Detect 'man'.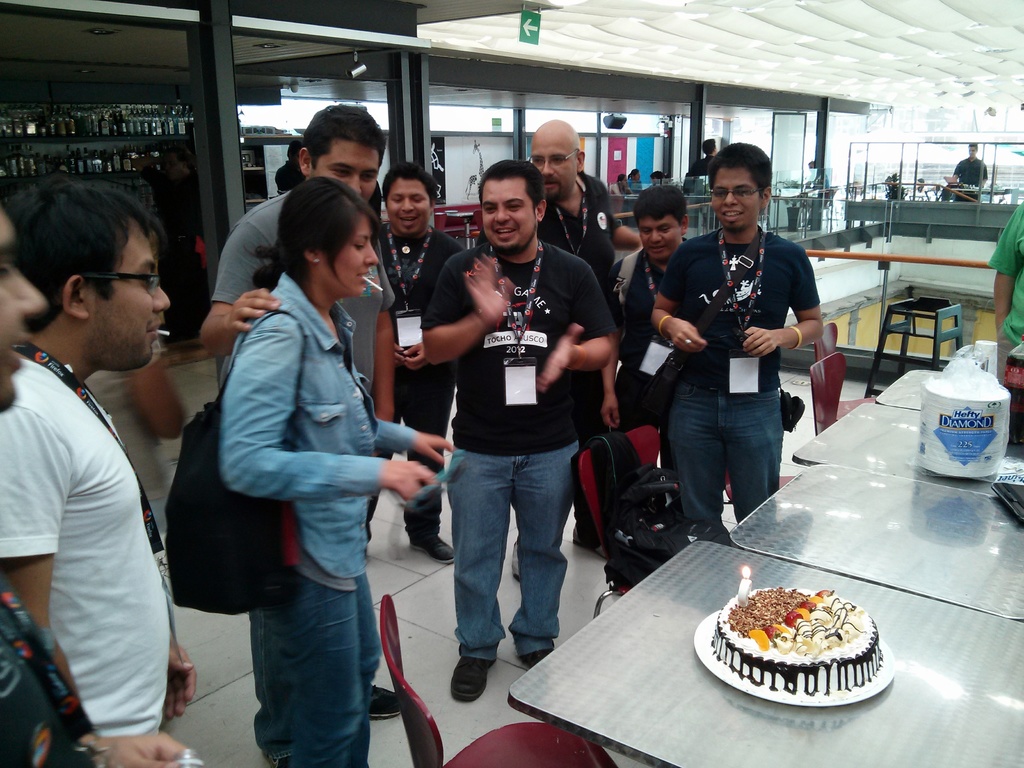
Detected at <bbox>523, 115, 640, 580</bbox>.
